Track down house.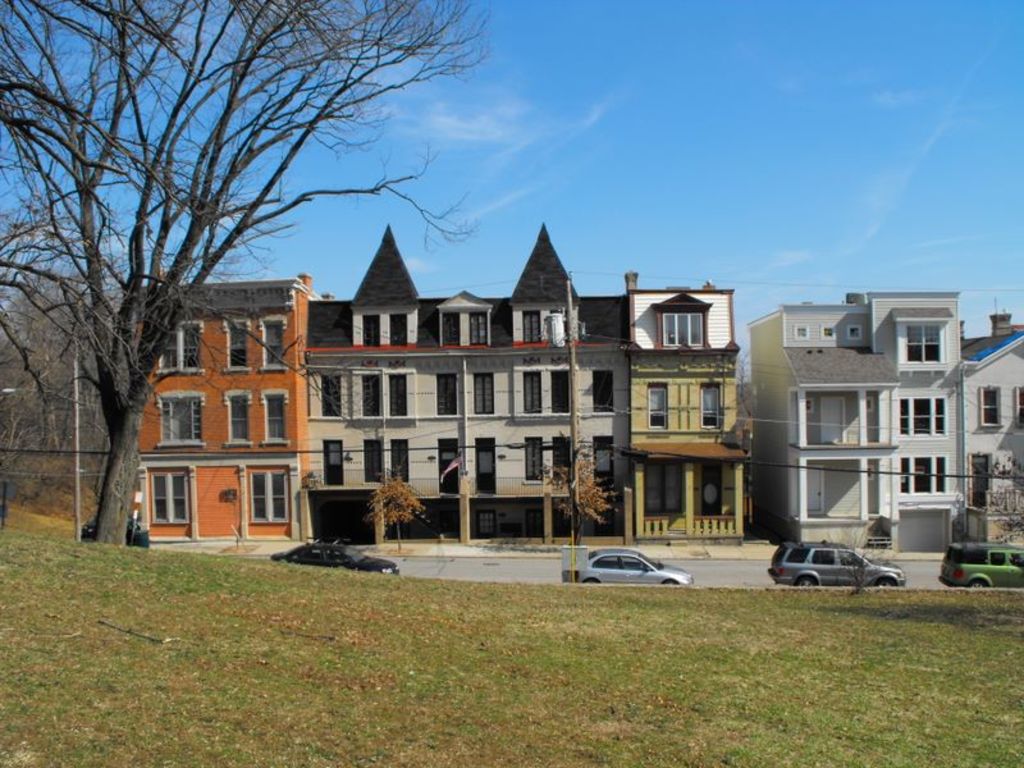
Tracked to [297, 215, 634, 544].
